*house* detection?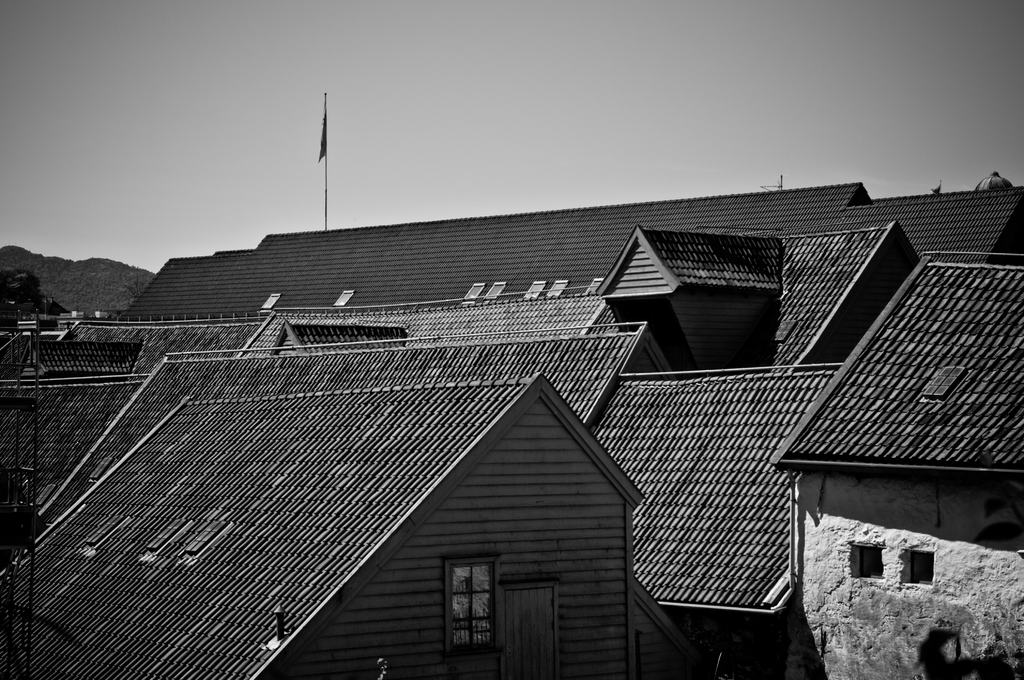
bbox=(767, 244, 1023, 679)
